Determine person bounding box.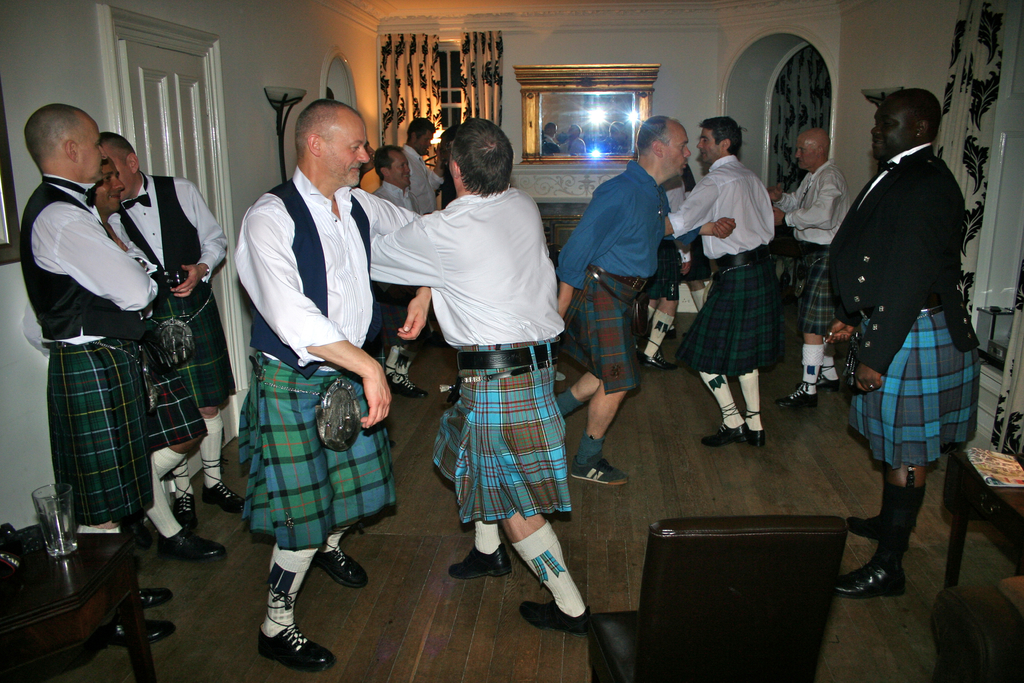
Determined: locate(365, 117, 593, 627).
